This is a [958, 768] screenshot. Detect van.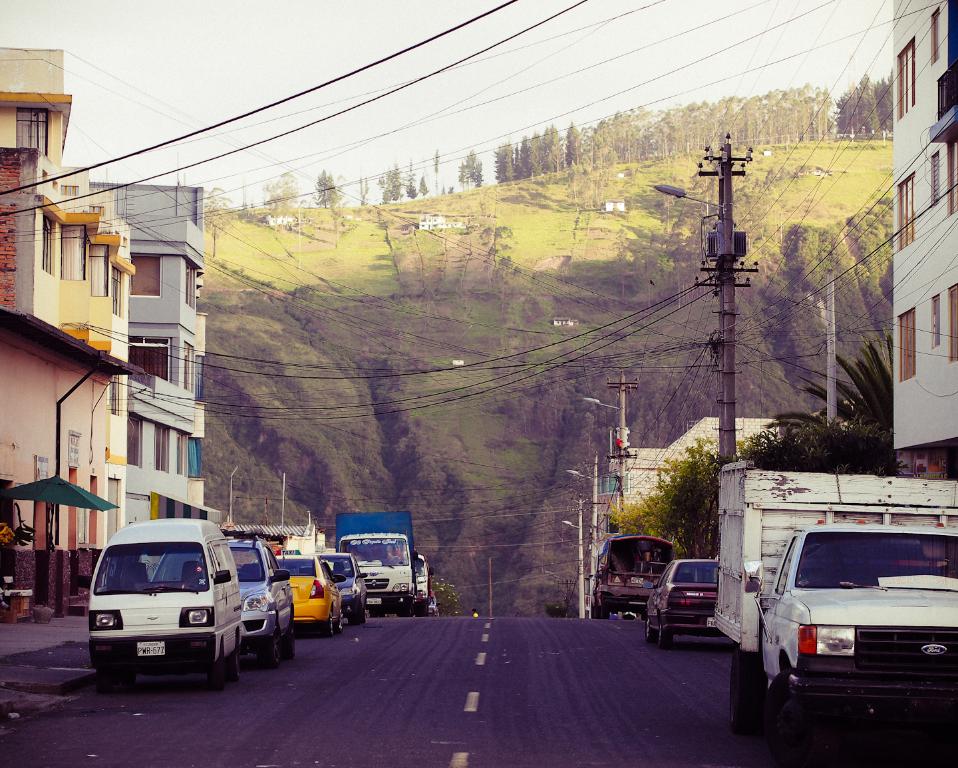
<region>710, 459, 957, 765</region>.
